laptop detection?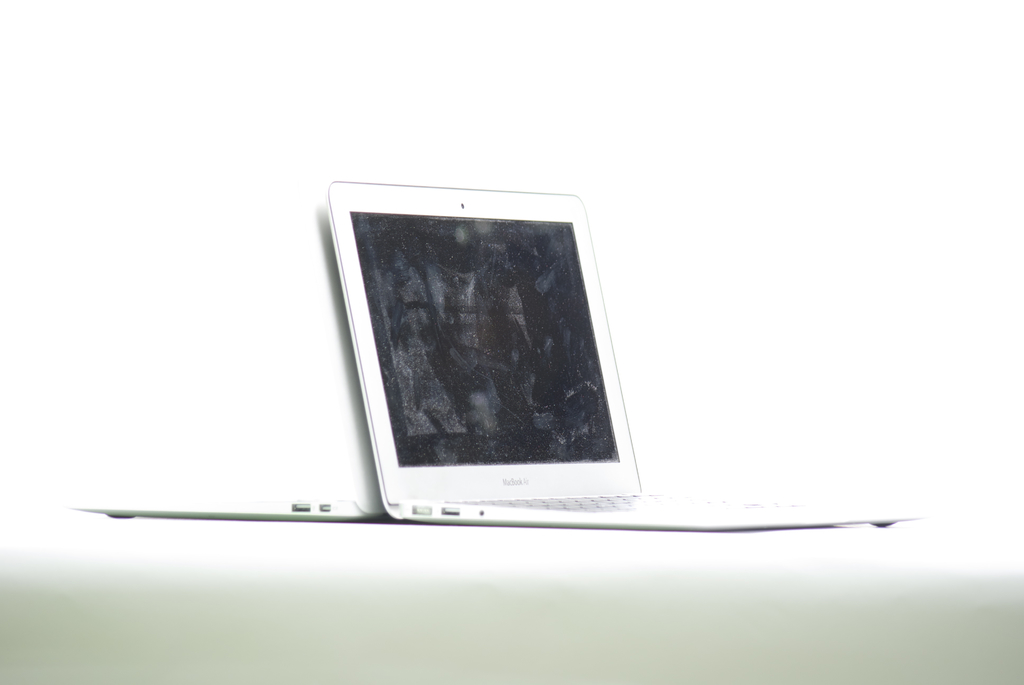
330 186 922 539
